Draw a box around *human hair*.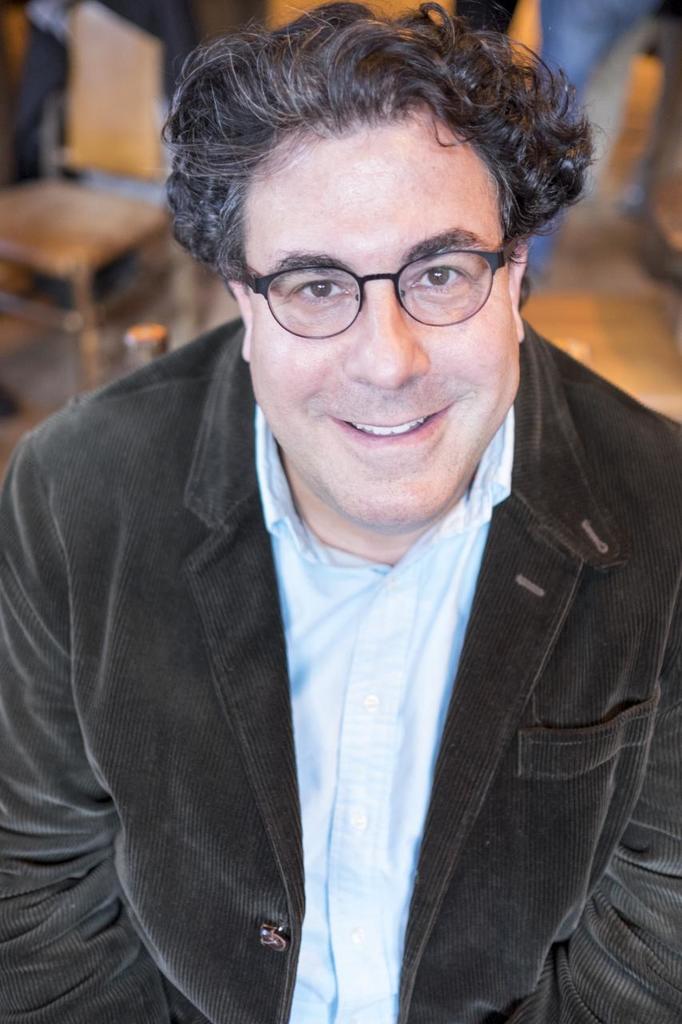
box=[169, 16, 590, 342].
